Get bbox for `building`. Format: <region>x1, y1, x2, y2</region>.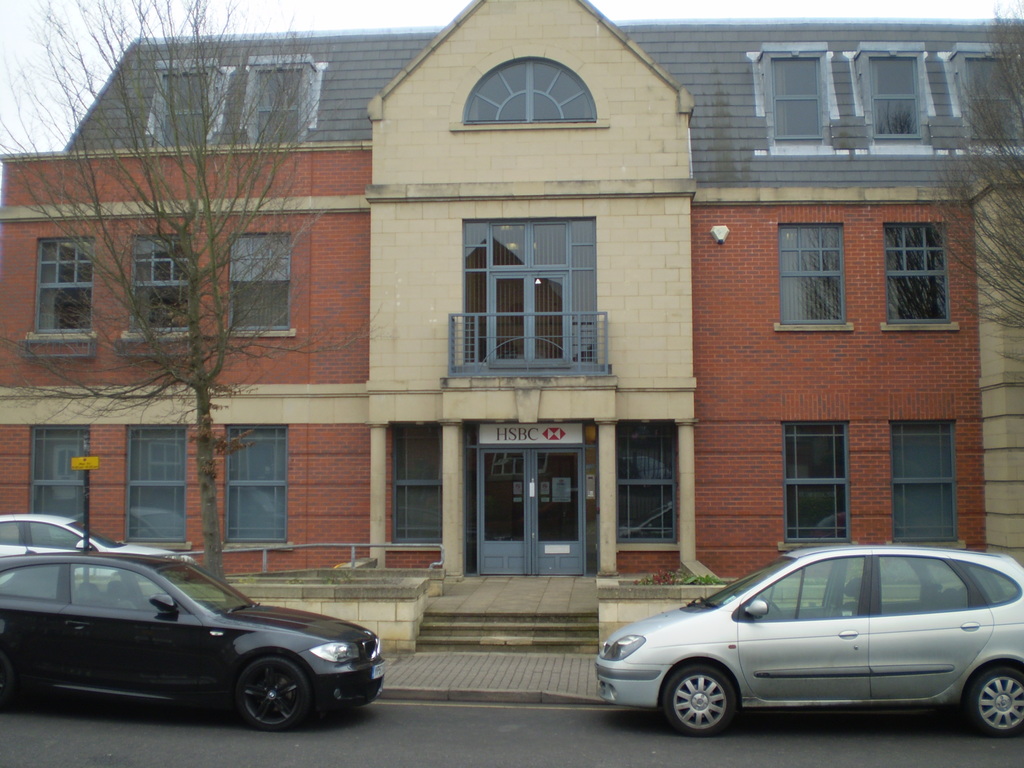
<region>0, 0, 1023, 657</region>.
